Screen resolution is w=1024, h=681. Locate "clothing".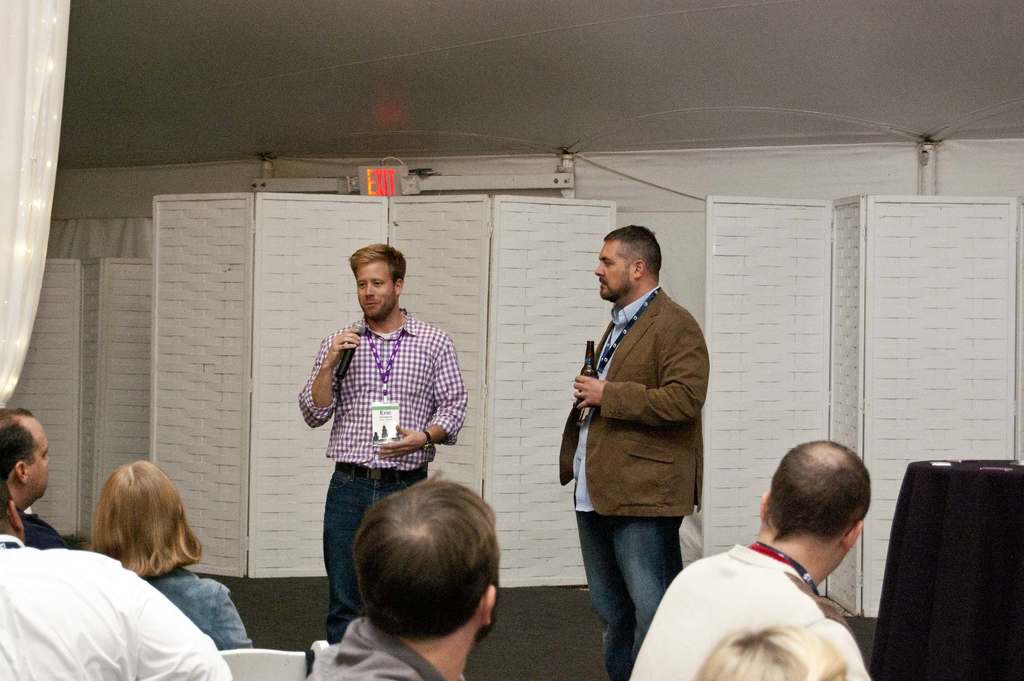
left=0, top=526, right=251, bottom=680.
